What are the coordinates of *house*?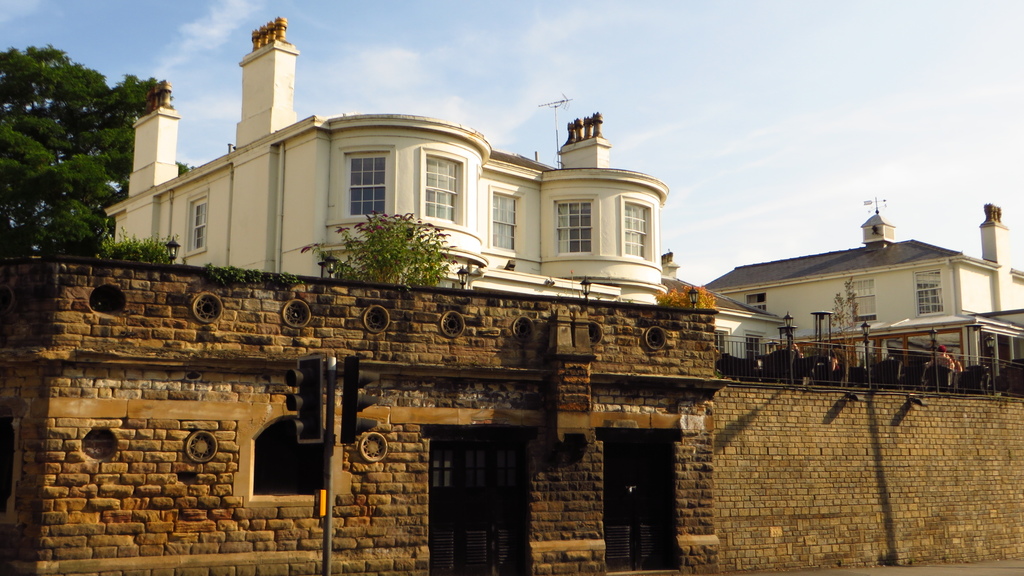
[355,119,505,293].
